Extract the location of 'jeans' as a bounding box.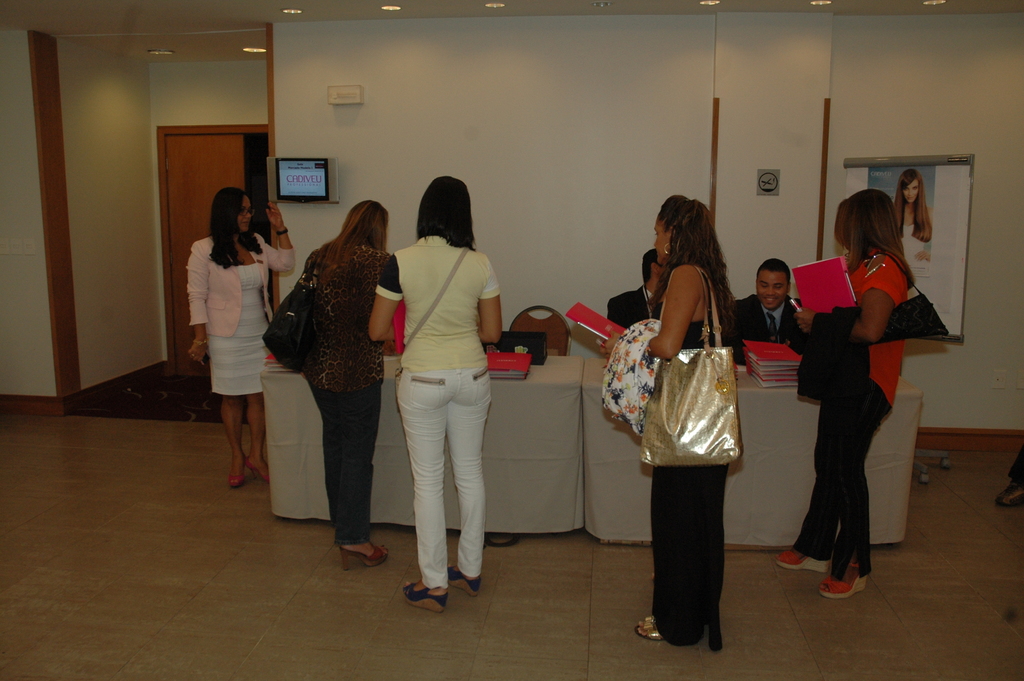
crop(394, 359, 494, 590).
